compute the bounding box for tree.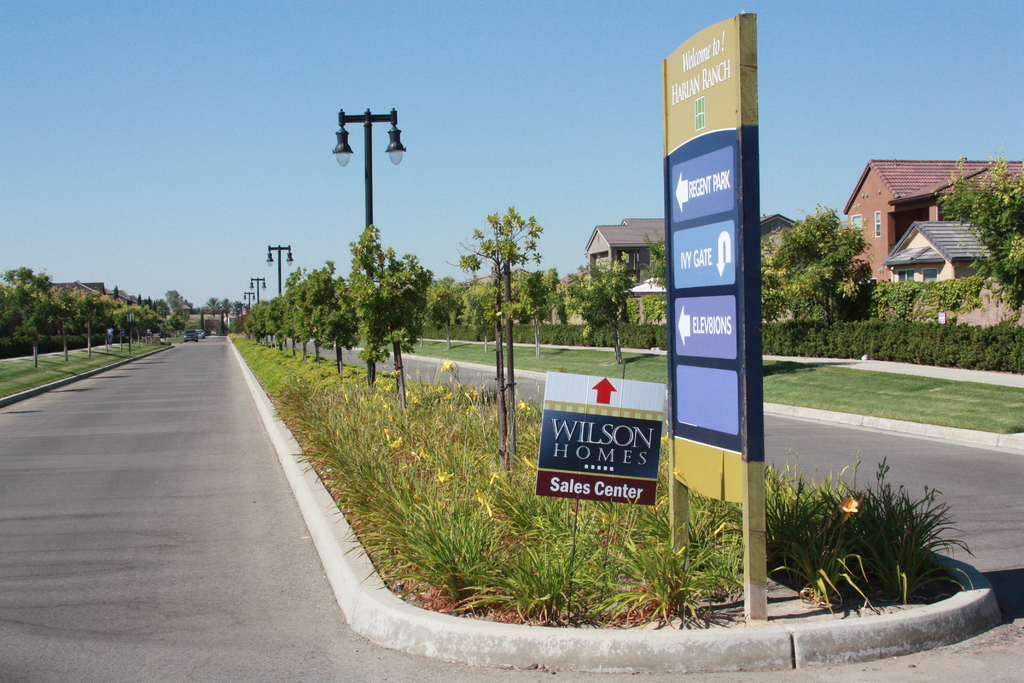
x1=308 y1=202 x2=435 y2=384.
